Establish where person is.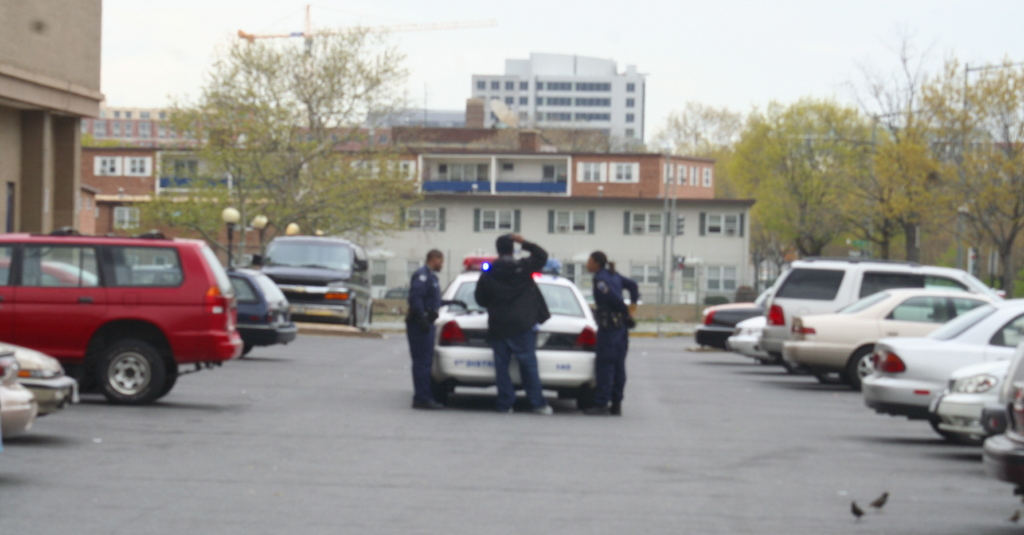
Established at 591 251 640 420.
